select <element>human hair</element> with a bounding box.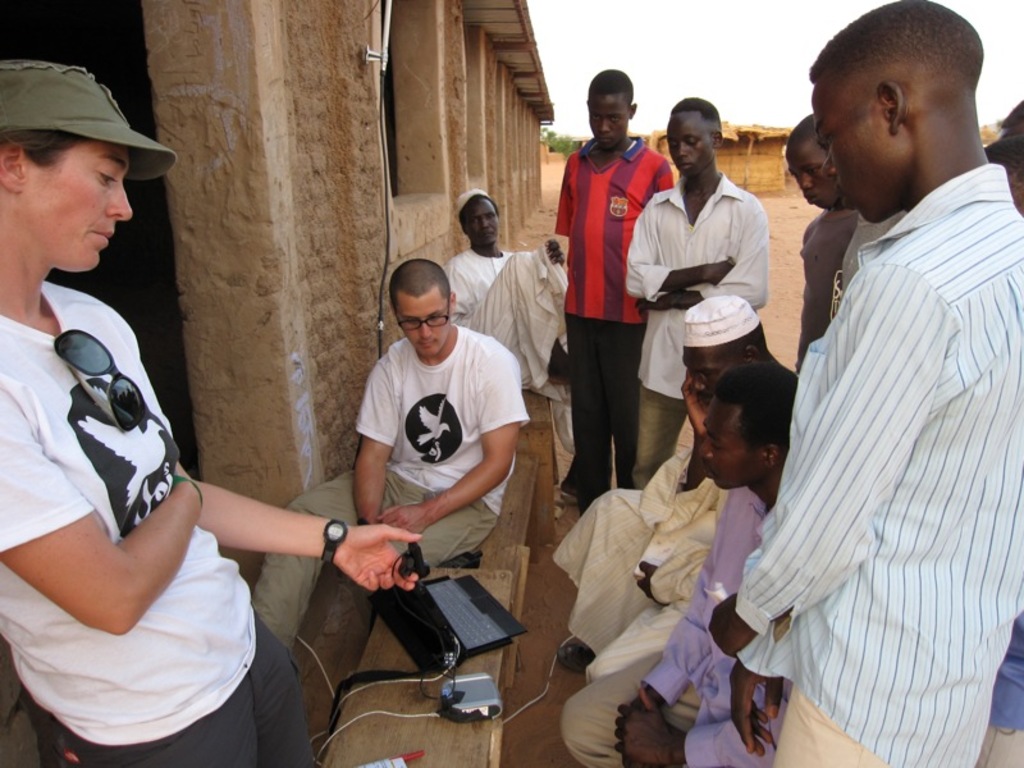
[x1=982, y1=131, x2=1023, y2=182].
